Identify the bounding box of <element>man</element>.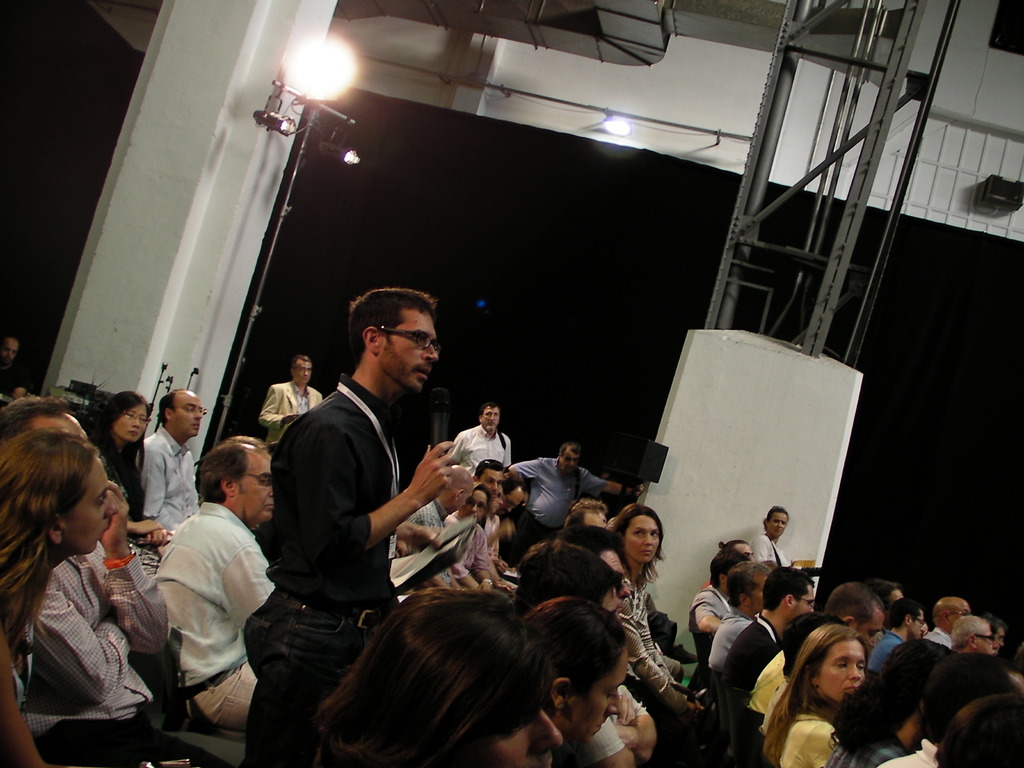
select_region(470, 458, 514, 588).
